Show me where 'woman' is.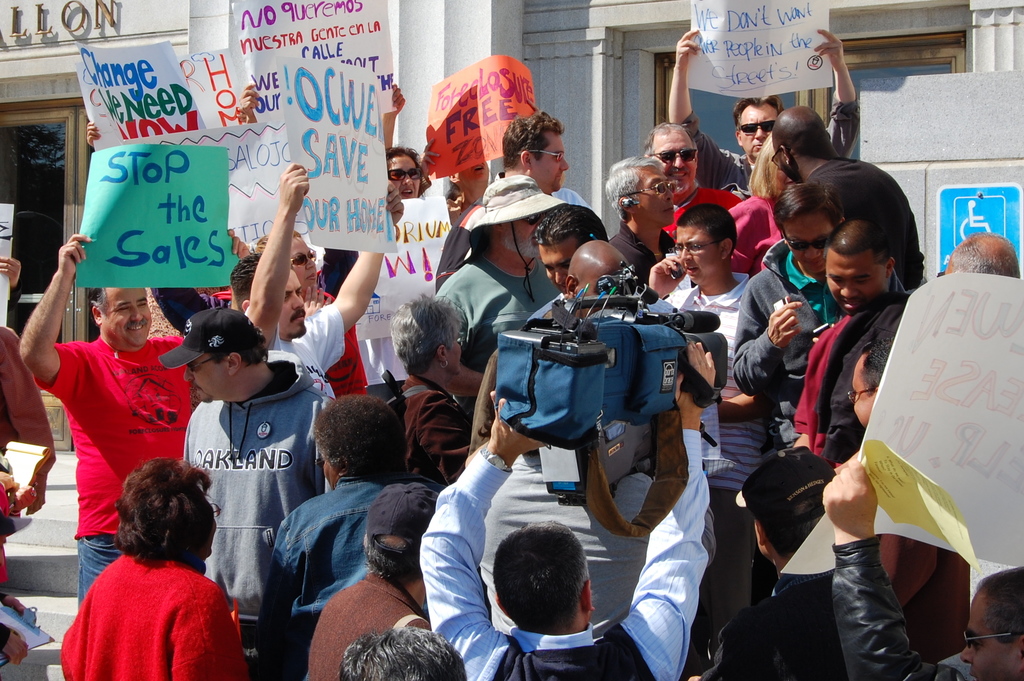
'woman' is at select_region(256, 396, 401, 680).
